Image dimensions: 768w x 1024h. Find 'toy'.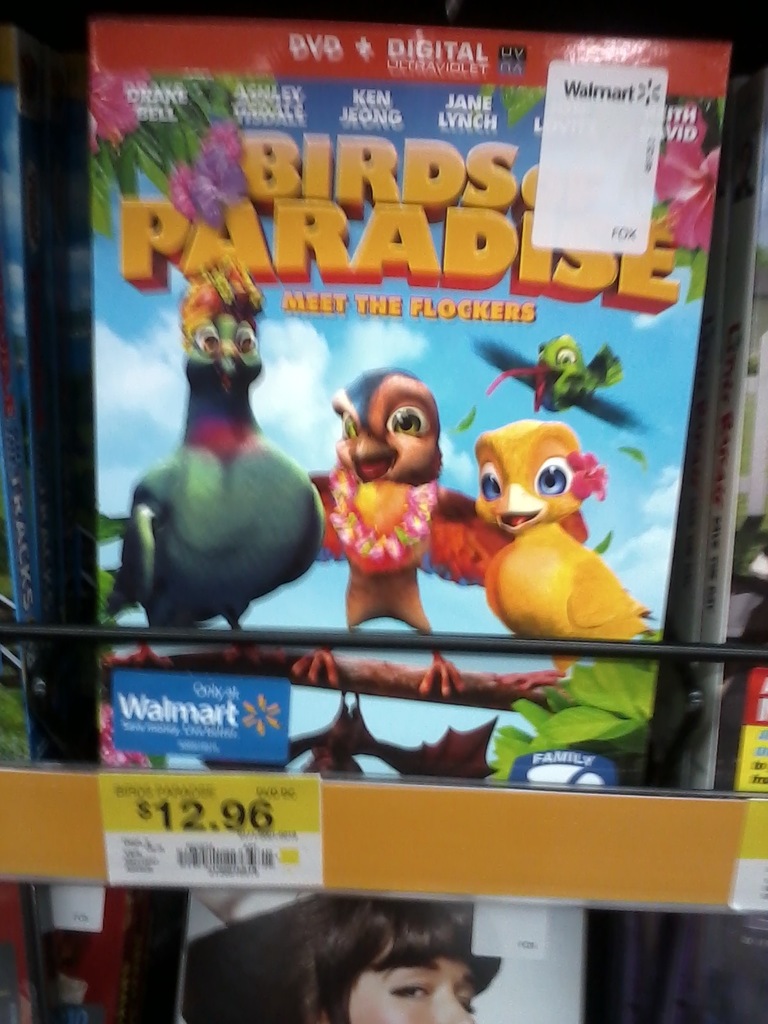
{"left": 305, "top": 363, "right": 518, "bottom": 636}.
